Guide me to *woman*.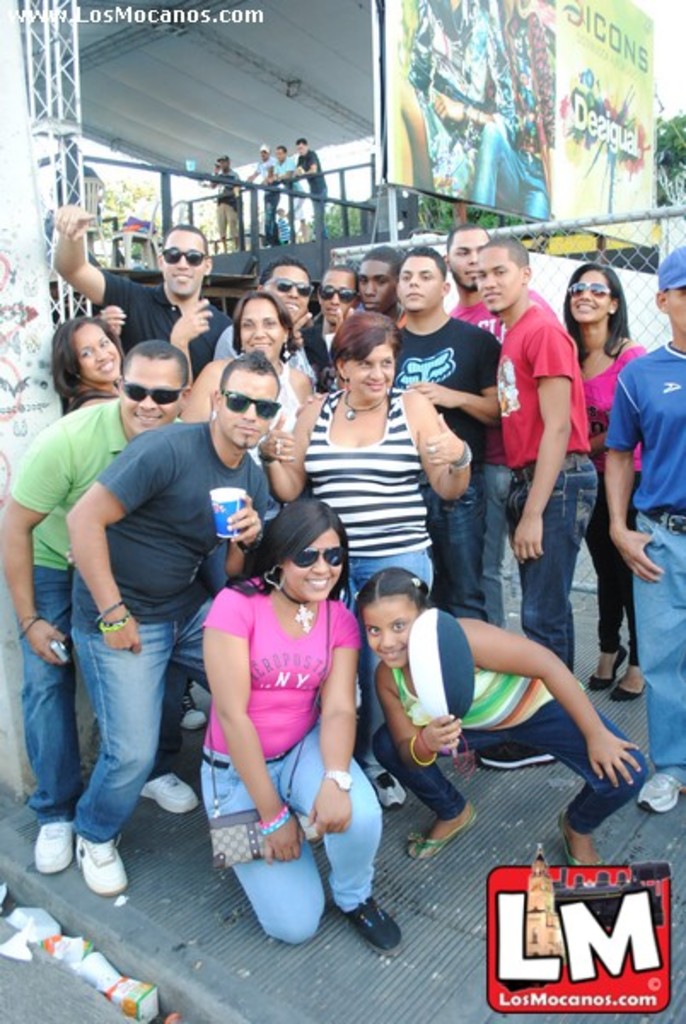
Guidance: pyautogui.locateOnScreen(179, 290, 326, 463).
